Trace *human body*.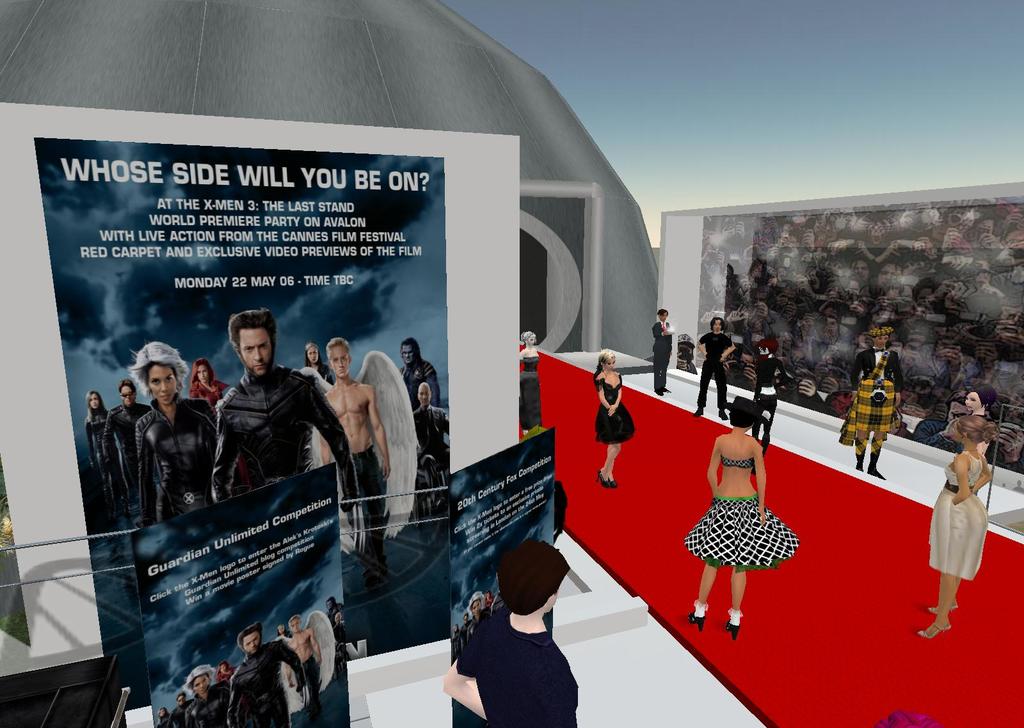
Traced to bbox=[319, 368, 391, 584].
